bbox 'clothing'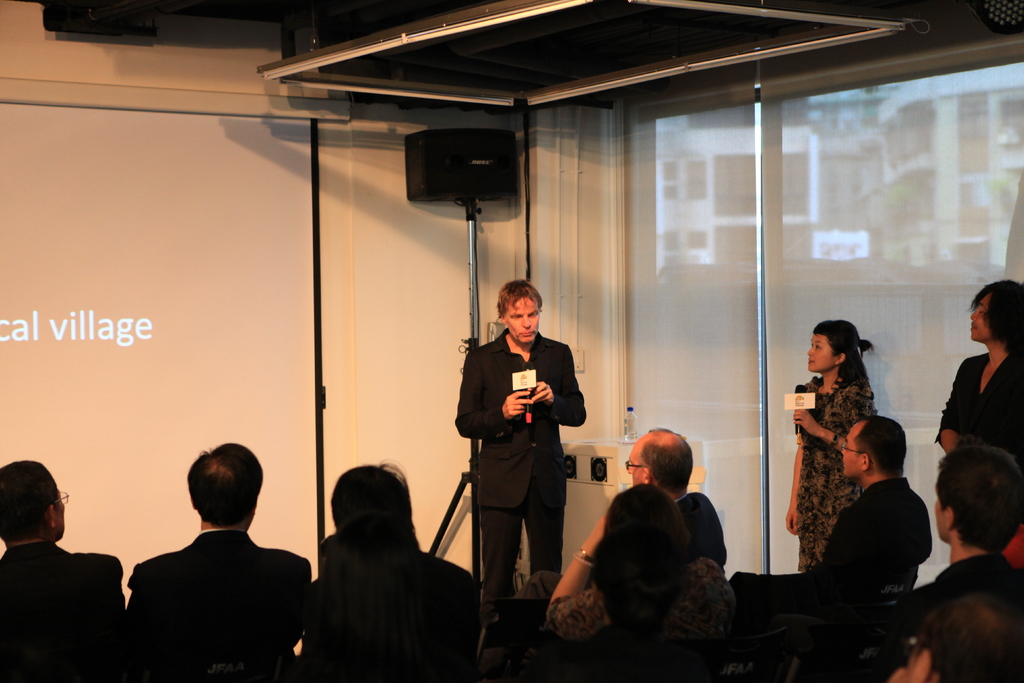
pyautogui.locateOnScreen(451, 323, 584, 618)
